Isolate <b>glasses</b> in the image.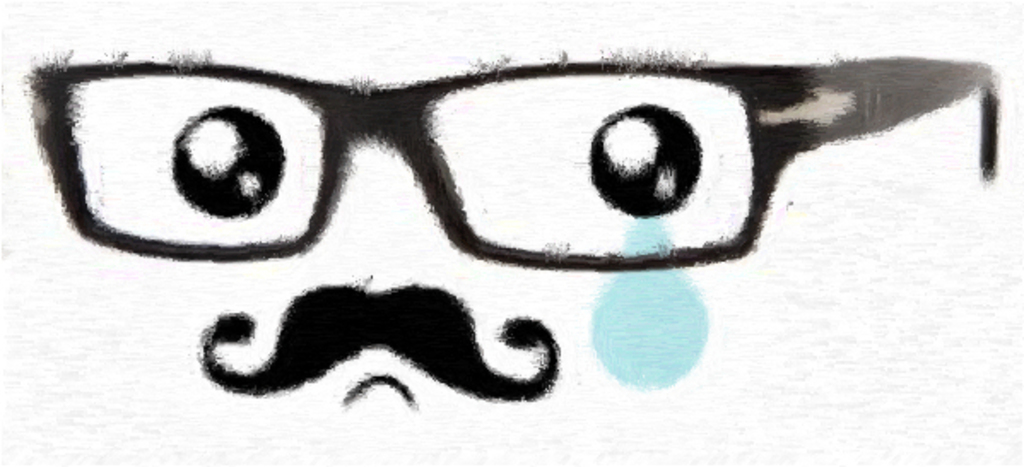
Isolated region: {"left": 0, "top": 60, "right": 949, "bottom": 429}.
